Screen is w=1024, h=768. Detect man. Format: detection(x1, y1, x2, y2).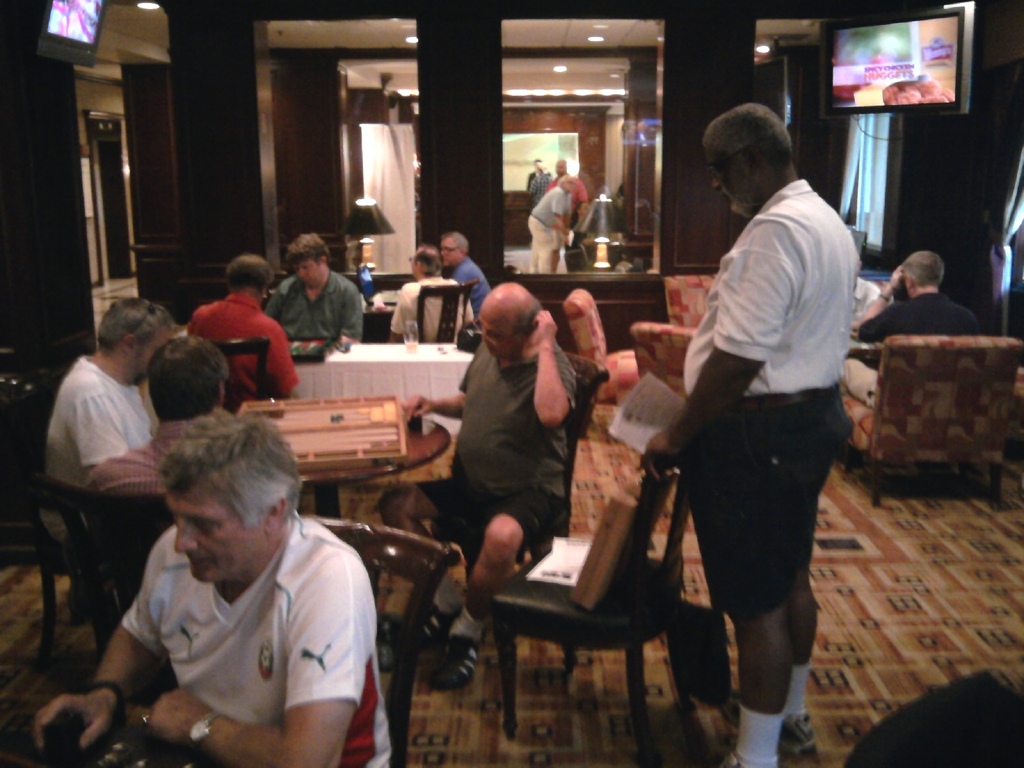
detection(33, 309, 179, 558).
